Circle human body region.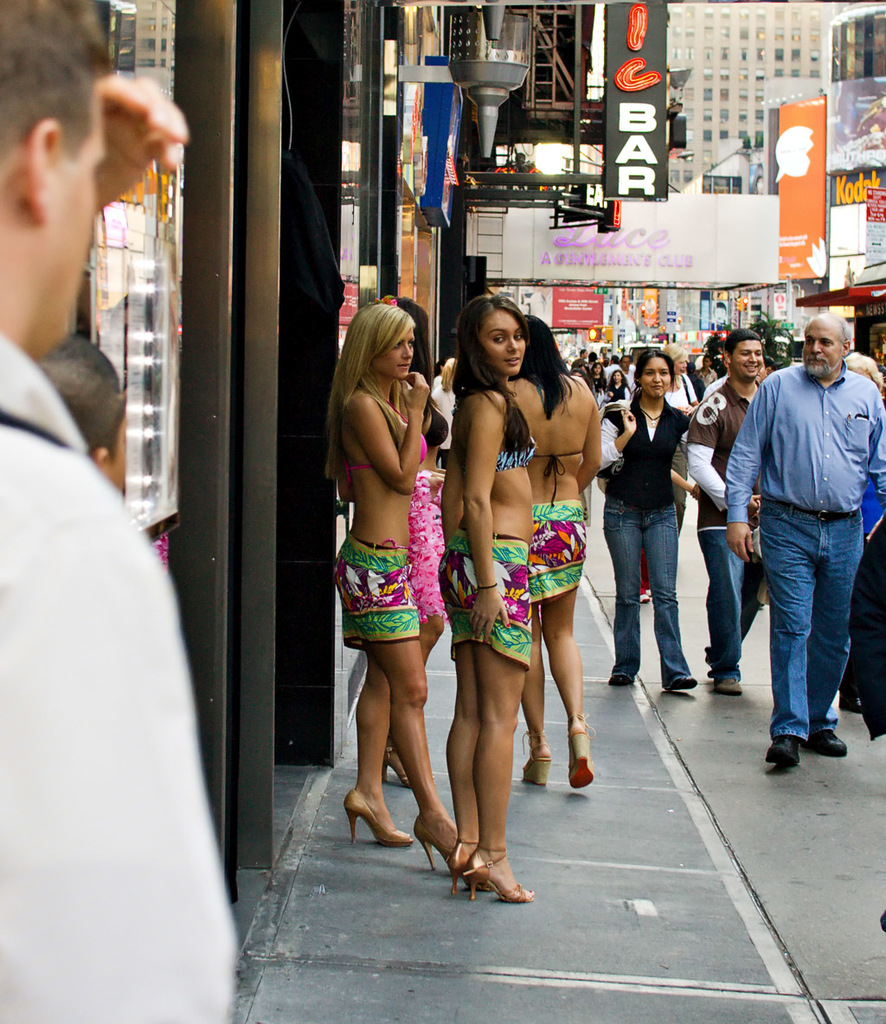
Region: [x1=721, y1=312, x2=885, y2=765].
